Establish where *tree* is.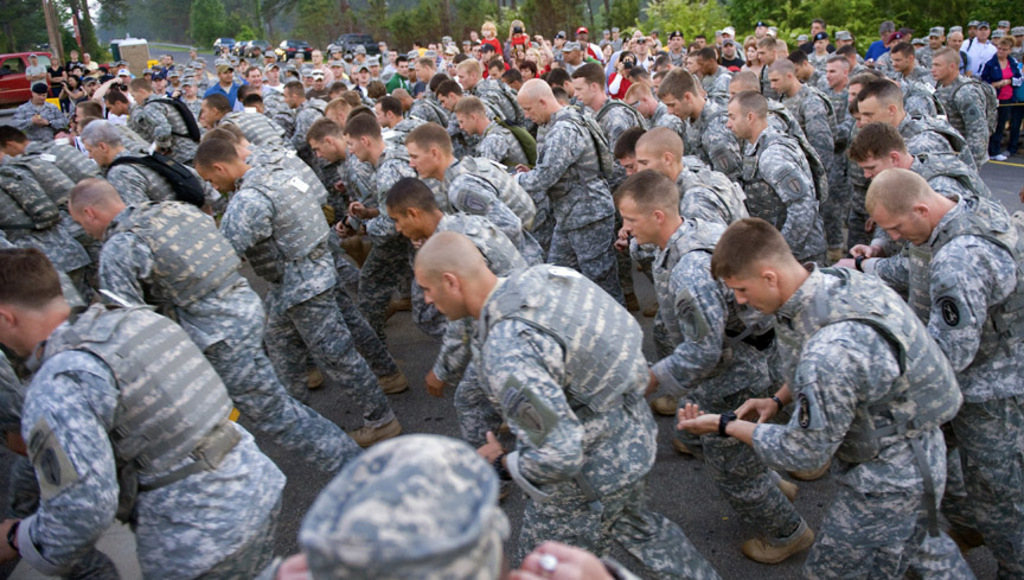
Established at 191 0 226 50.
